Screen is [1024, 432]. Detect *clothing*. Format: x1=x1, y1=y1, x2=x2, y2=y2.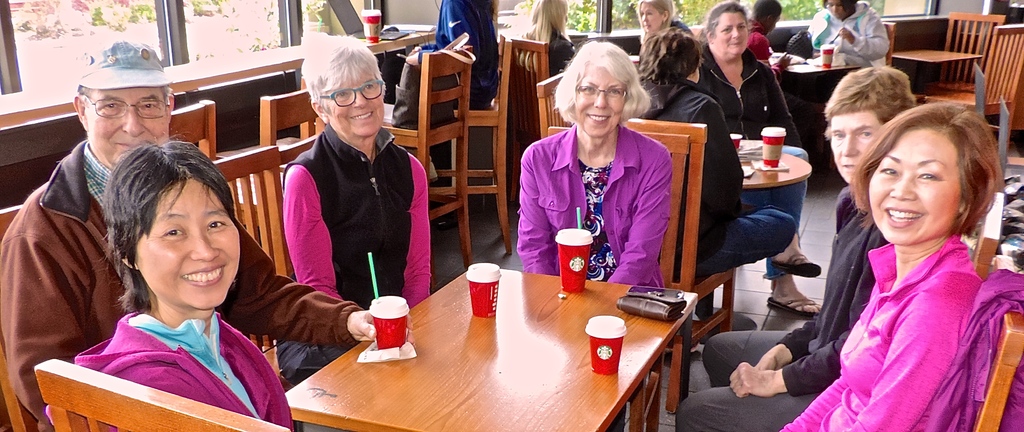
x1=518, y1=122, x2=674, y2=289.
